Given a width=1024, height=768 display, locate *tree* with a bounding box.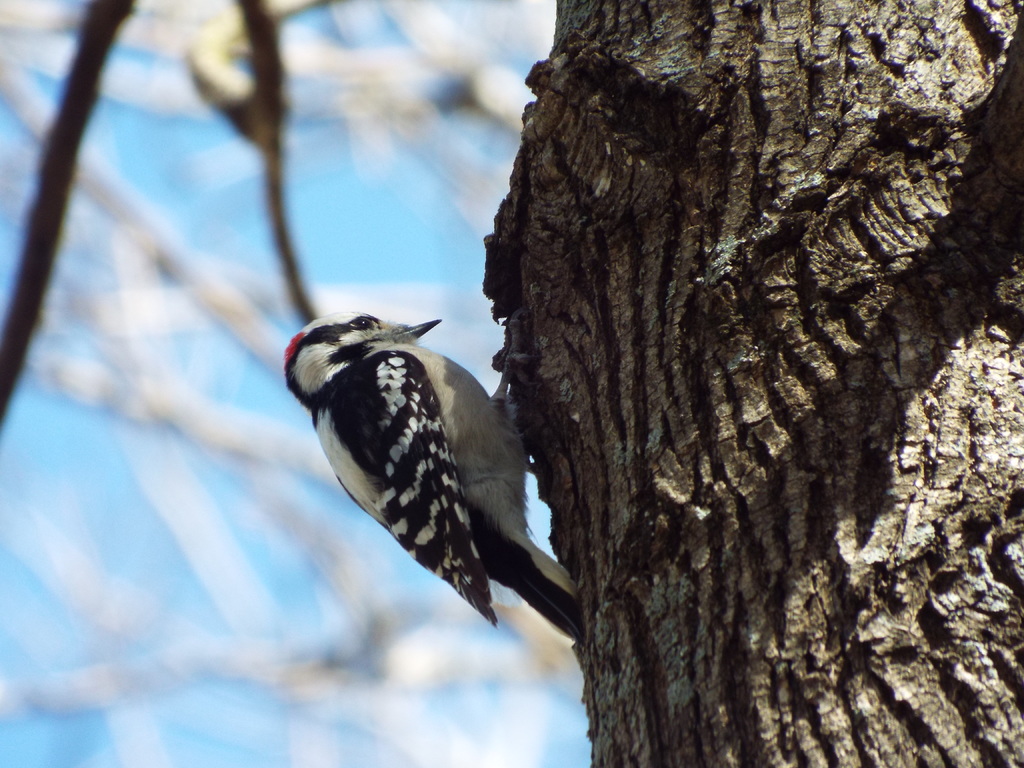
Located: Rect(482, 0, 1020, 767).
